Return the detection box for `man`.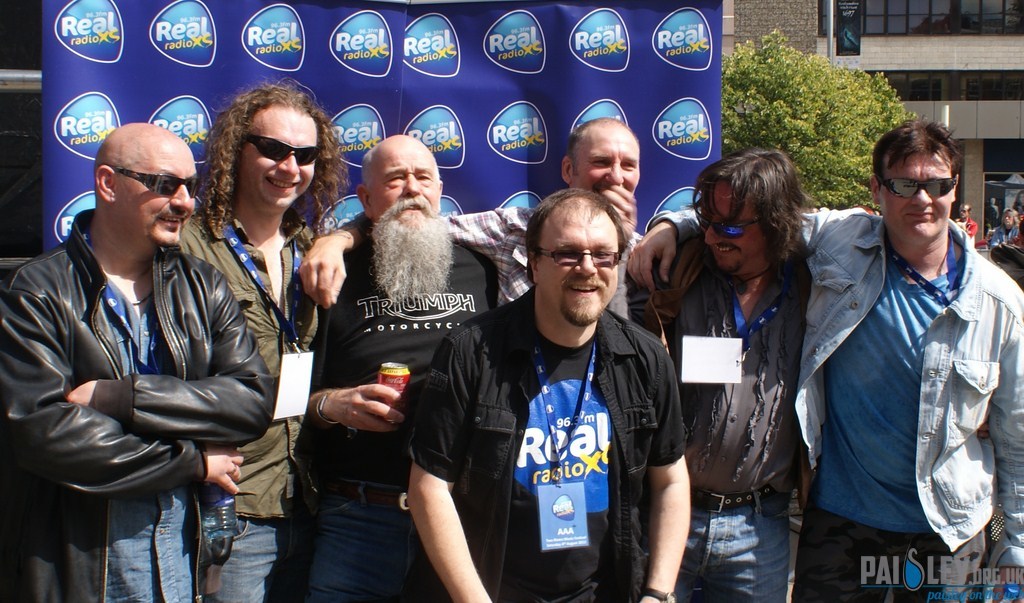
bbox(951, 203, 979, 244).
